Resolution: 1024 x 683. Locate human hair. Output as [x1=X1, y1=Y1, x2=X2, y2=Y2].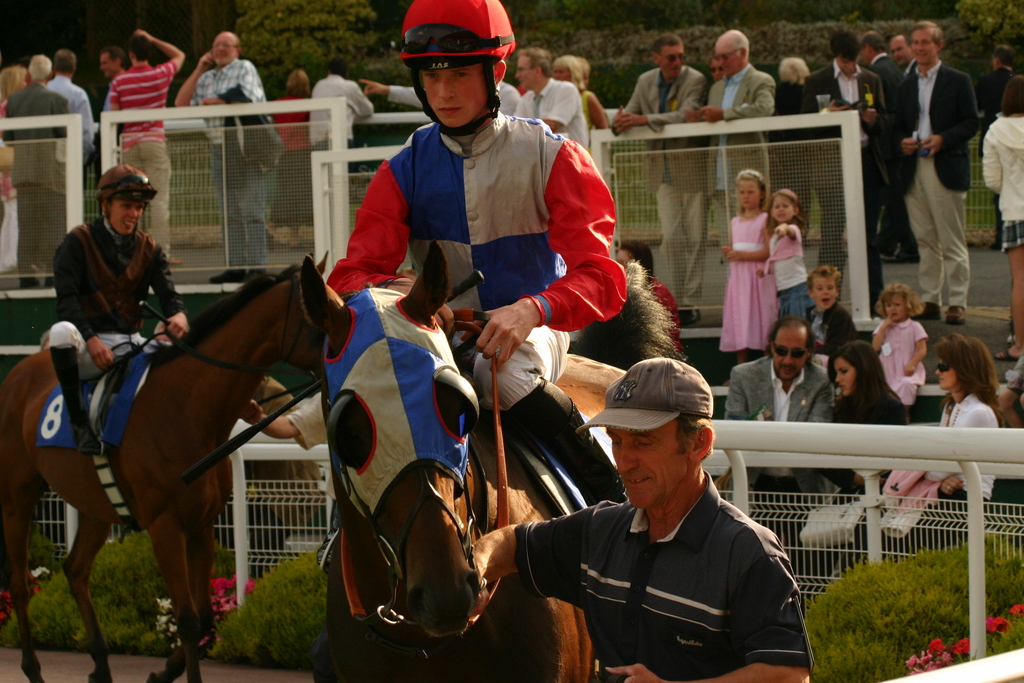
[x1=572, y1=56, x2=589, y2=74].
